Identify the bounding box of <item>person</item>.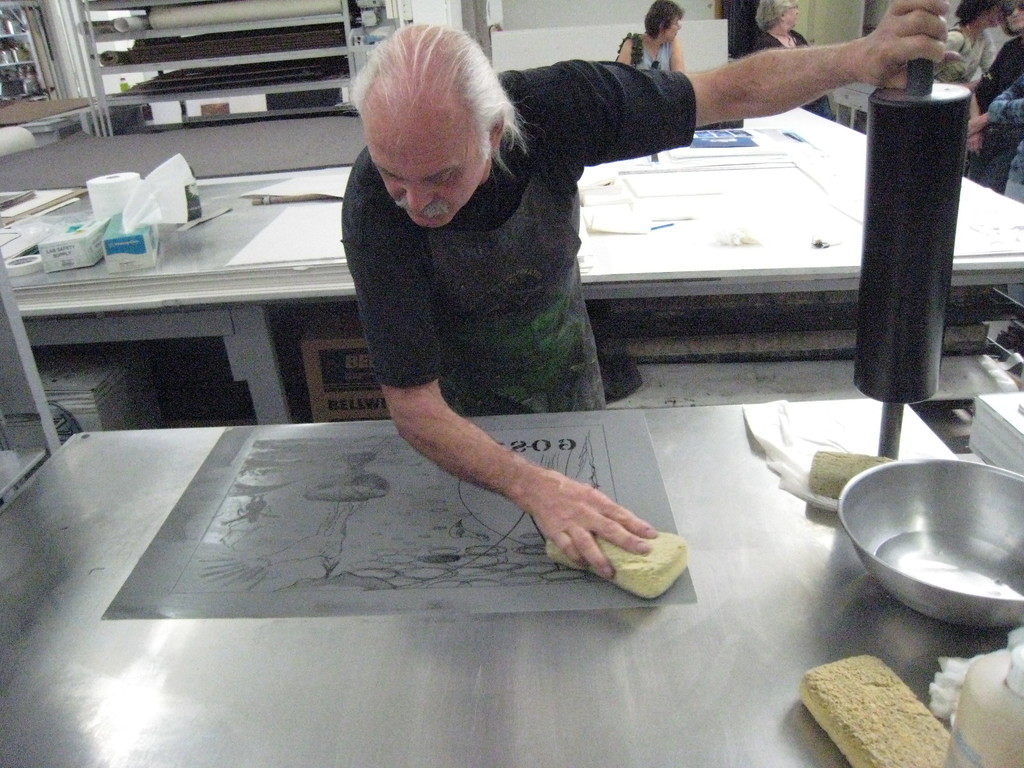
x1=339, y1=0, x2=950, y2=581.
